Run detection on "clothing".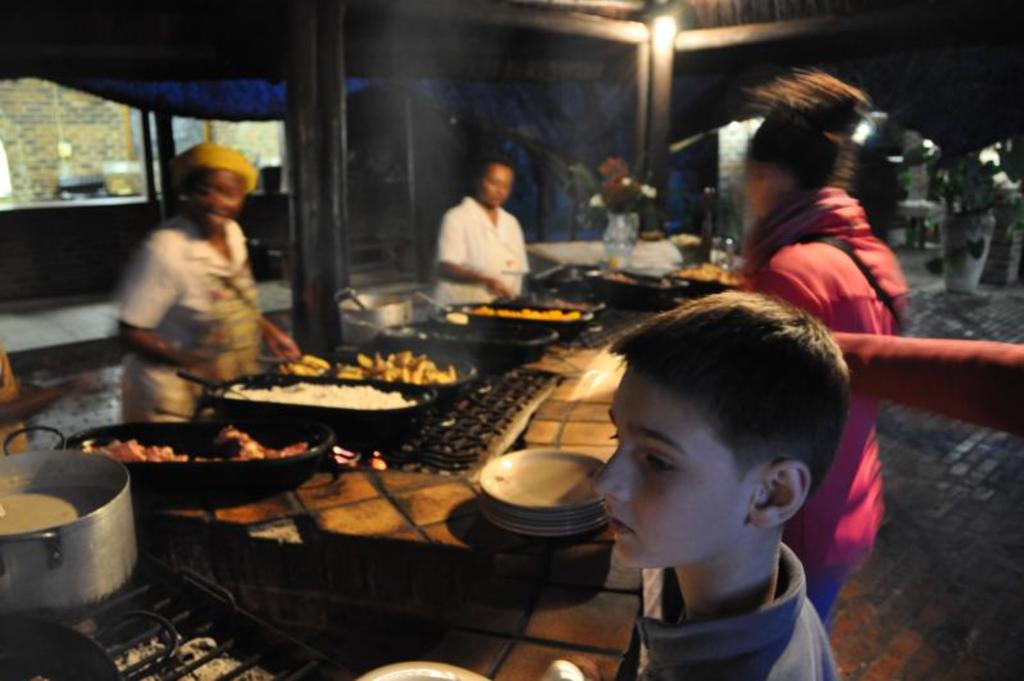
Result: bbox(118, 232, 265, 425).
